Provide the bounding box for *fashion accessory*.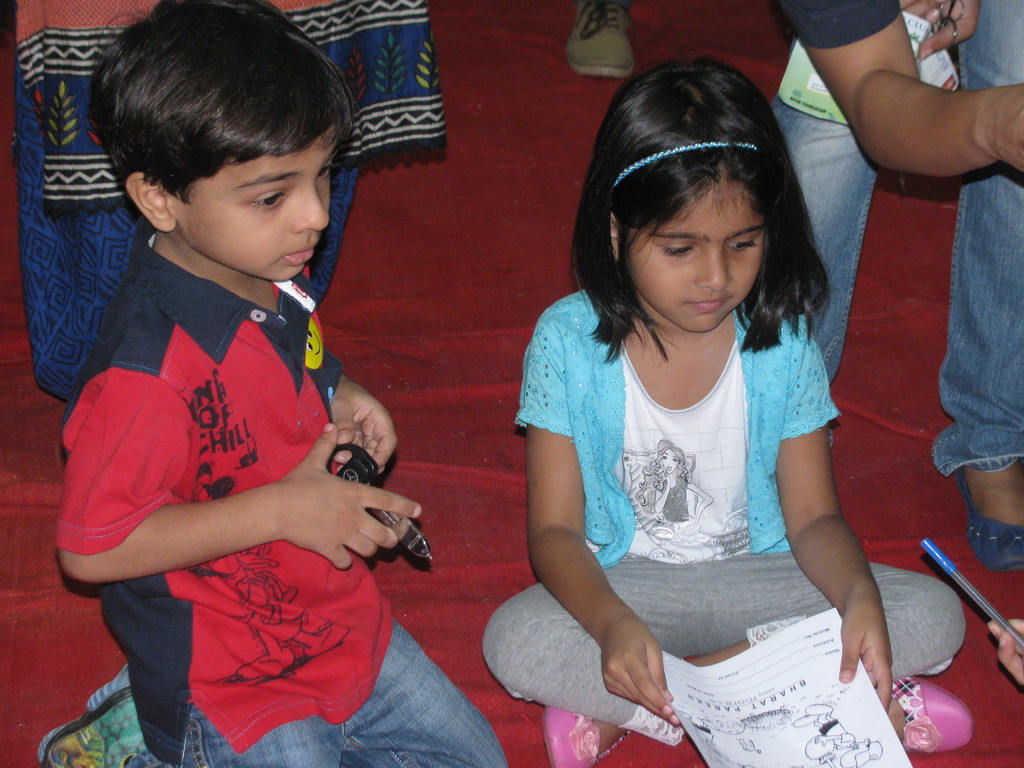
[564, 1, 637, 80].
